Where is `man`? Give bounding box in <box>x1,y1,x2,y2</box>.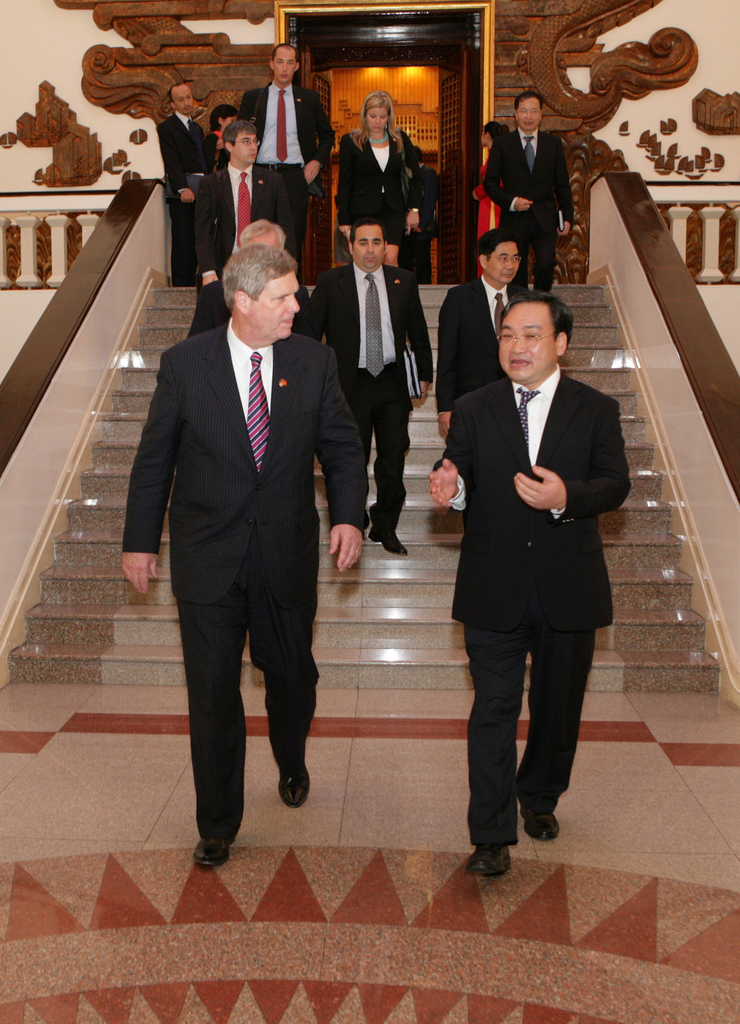
<box>309,214,440,560</box>.
